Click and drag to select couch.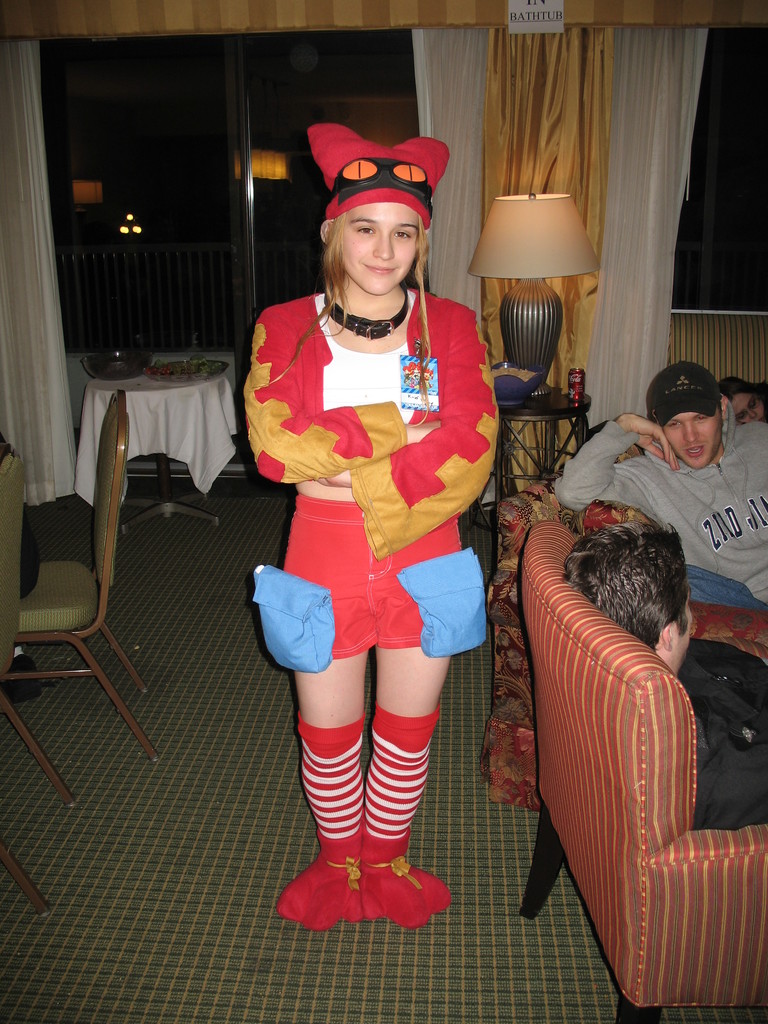
Selection: Rect(512, 515, 767, 1022).
